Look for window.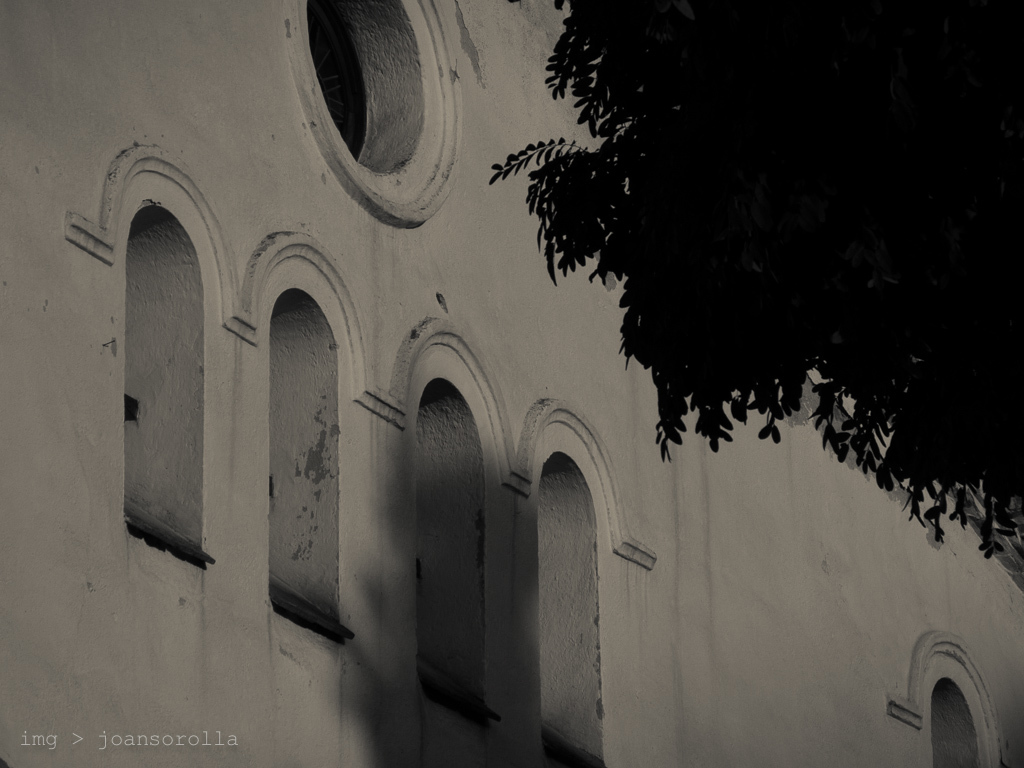
Found: 938:682:986:767.
